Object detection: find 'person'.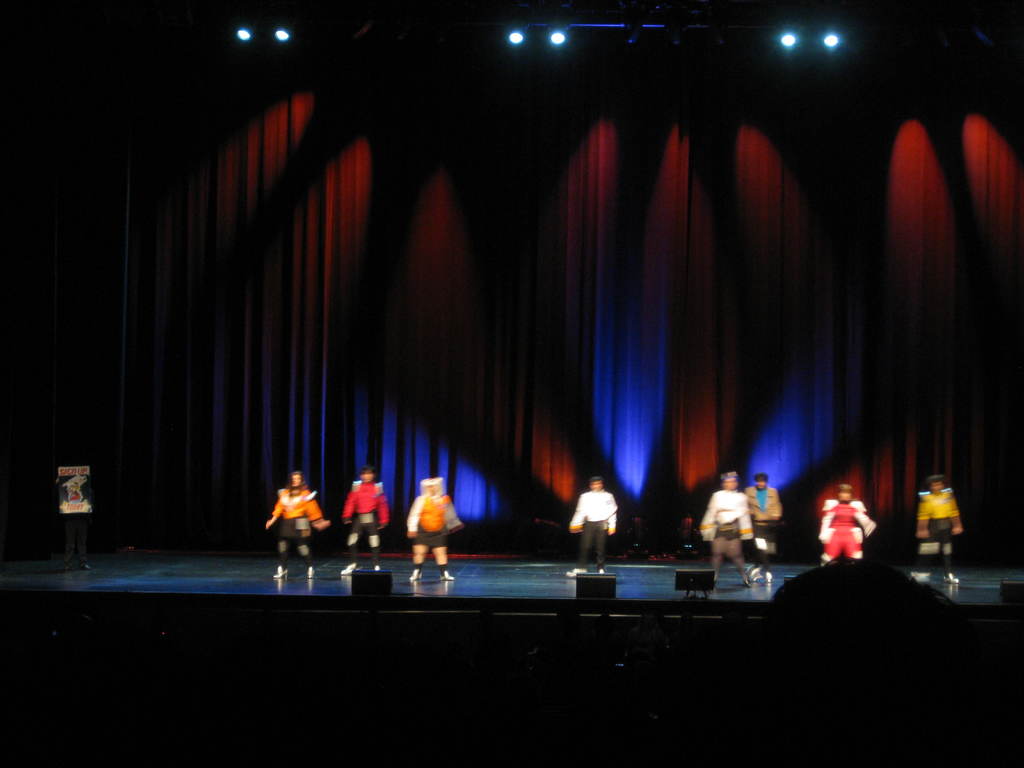
crop(267, 471, 328, 583).
